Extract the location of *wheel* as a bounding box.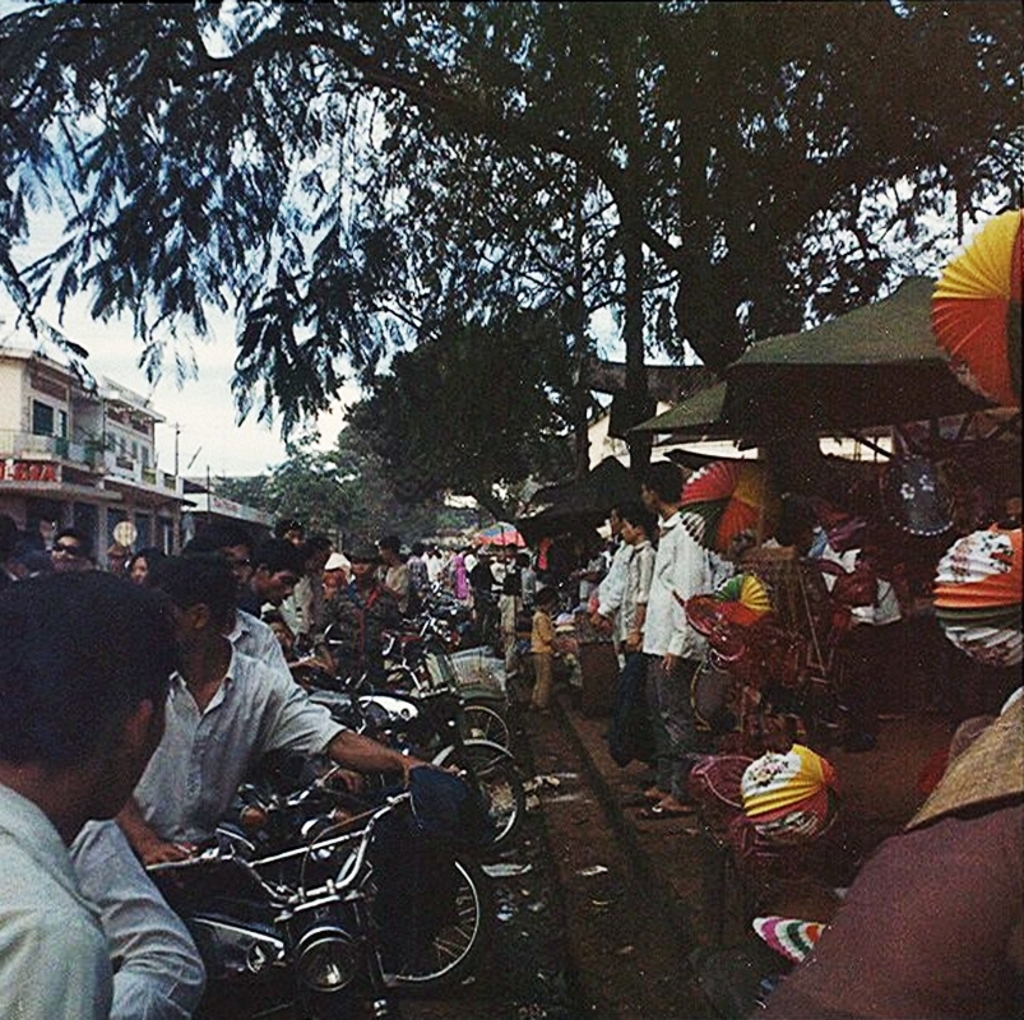
pyautogui.locateOnScreen(375, 852, 481, 998).
